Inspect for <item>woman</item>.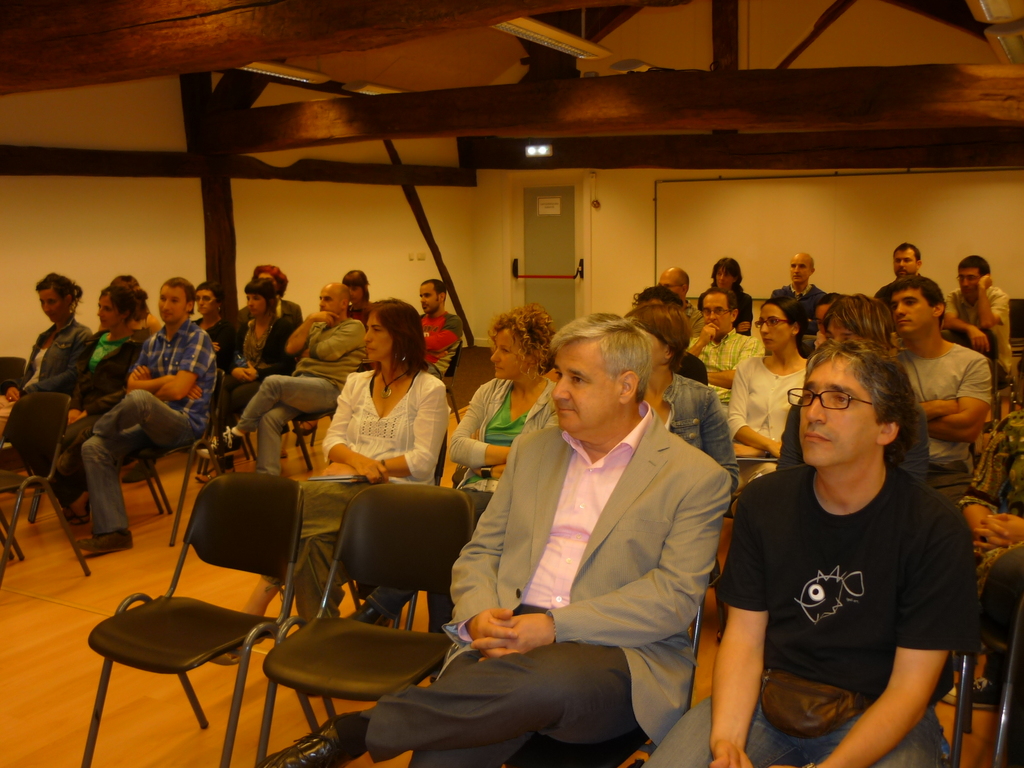
Inspection: (x1=698, y1=254, x2=758, y2=339).
